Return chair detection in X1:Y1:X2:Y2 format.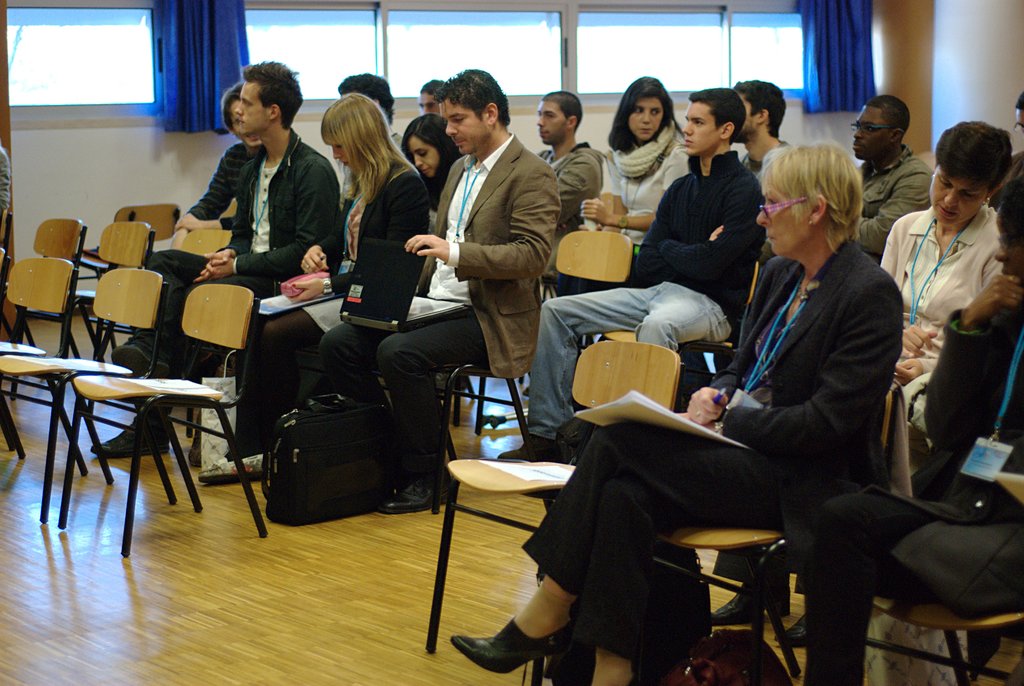
55:278:270:559.
